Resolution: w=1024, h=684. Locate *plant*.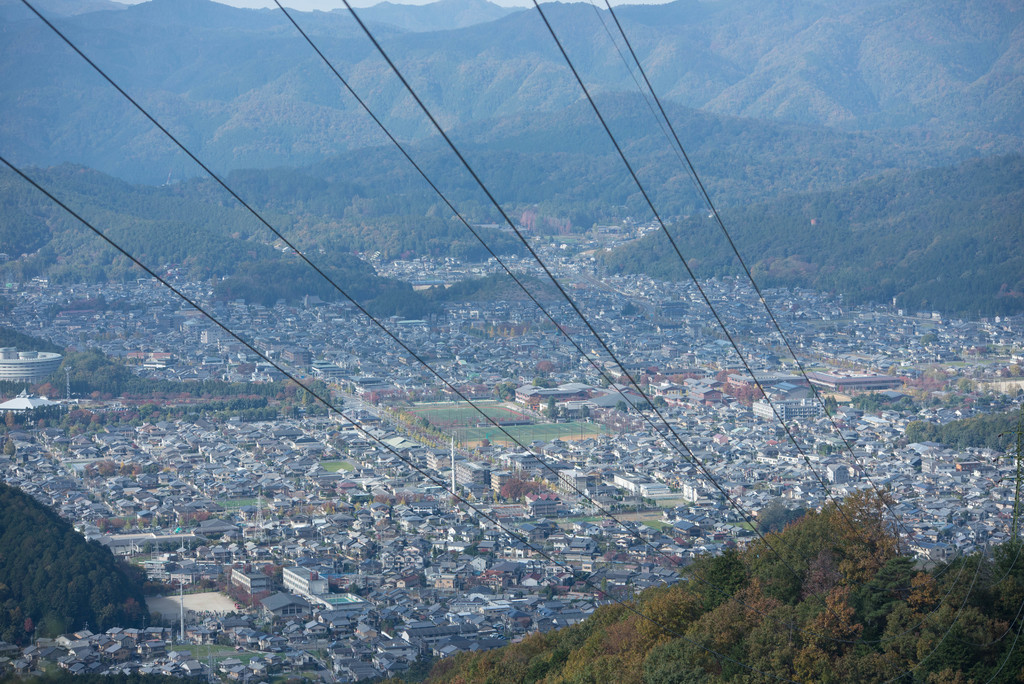
<region>3, 649, 60, 678</region>.
